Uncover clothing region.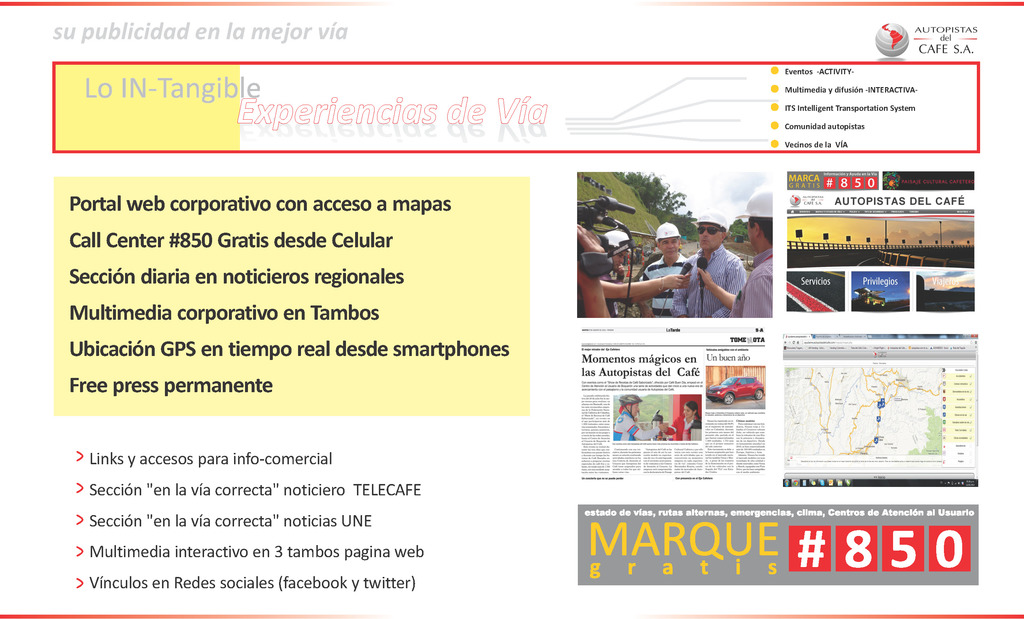
Uncovered: BBox(573, 269, 608, 318).
